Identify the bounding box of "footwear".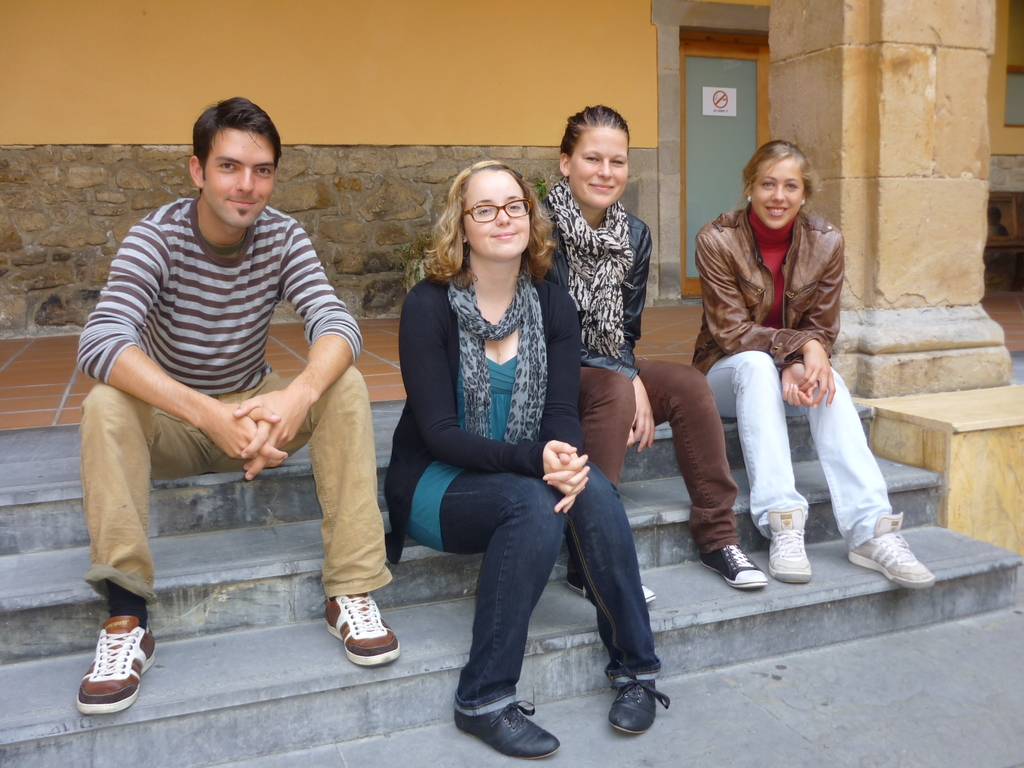
bbox=(847, 511, 935, 584).
